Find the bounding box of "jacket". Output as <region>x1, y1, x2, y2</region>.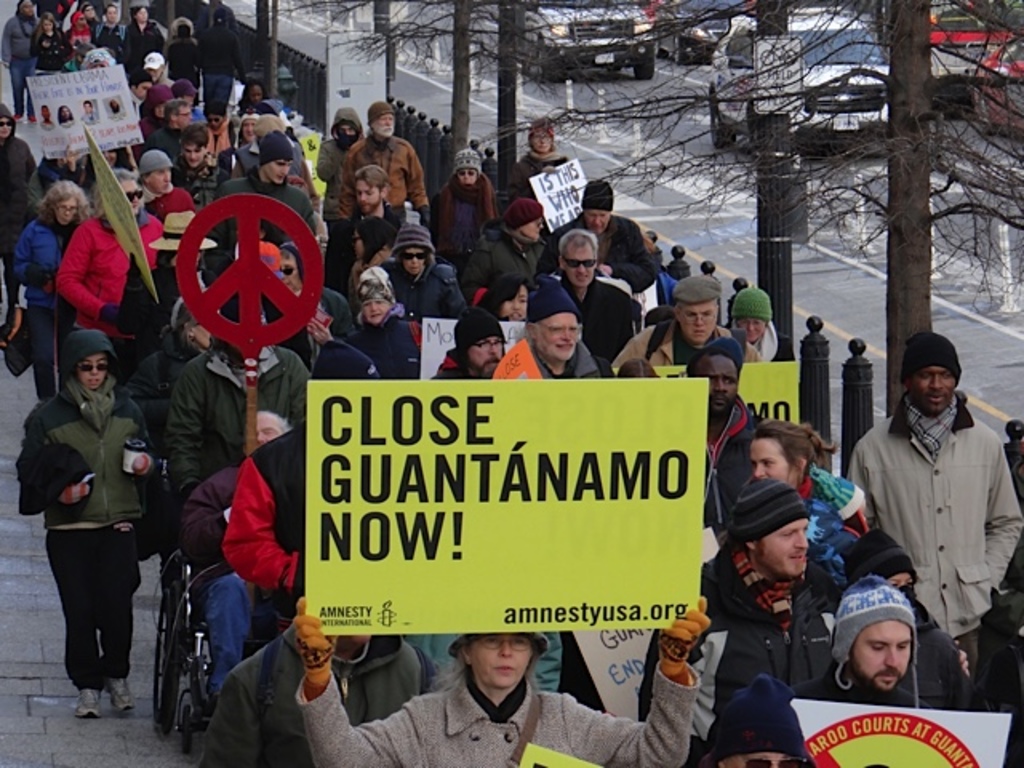
<region>430, 178, 498, 258</region>.
